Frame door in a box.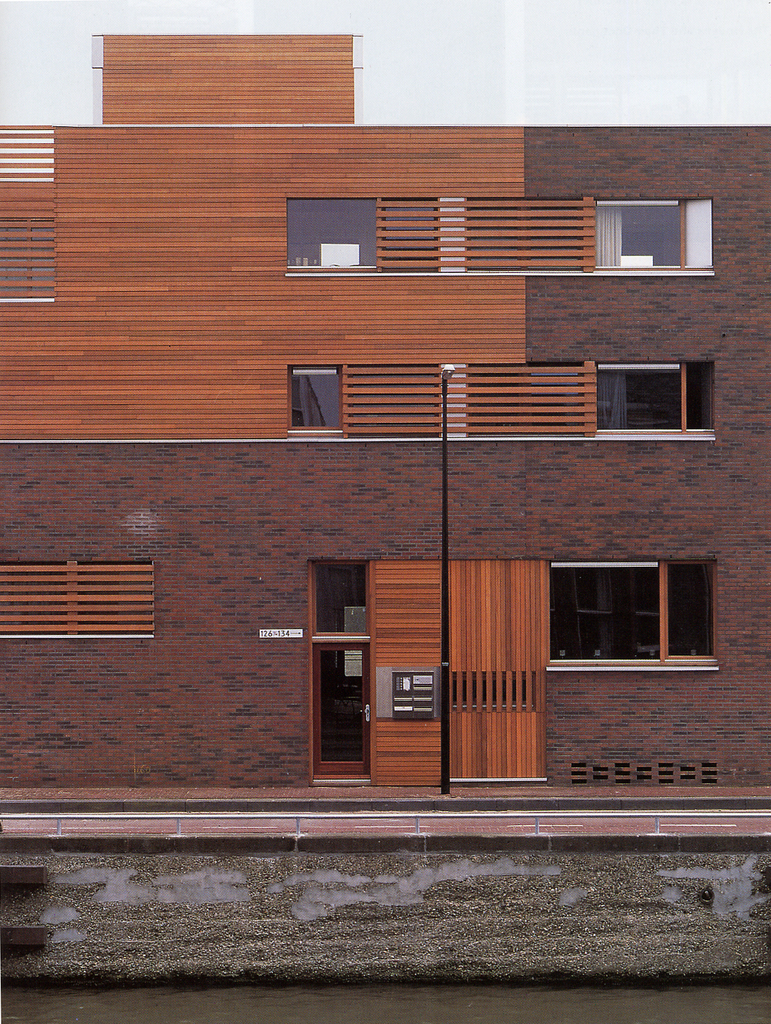
[280, 537, 560, 801].
